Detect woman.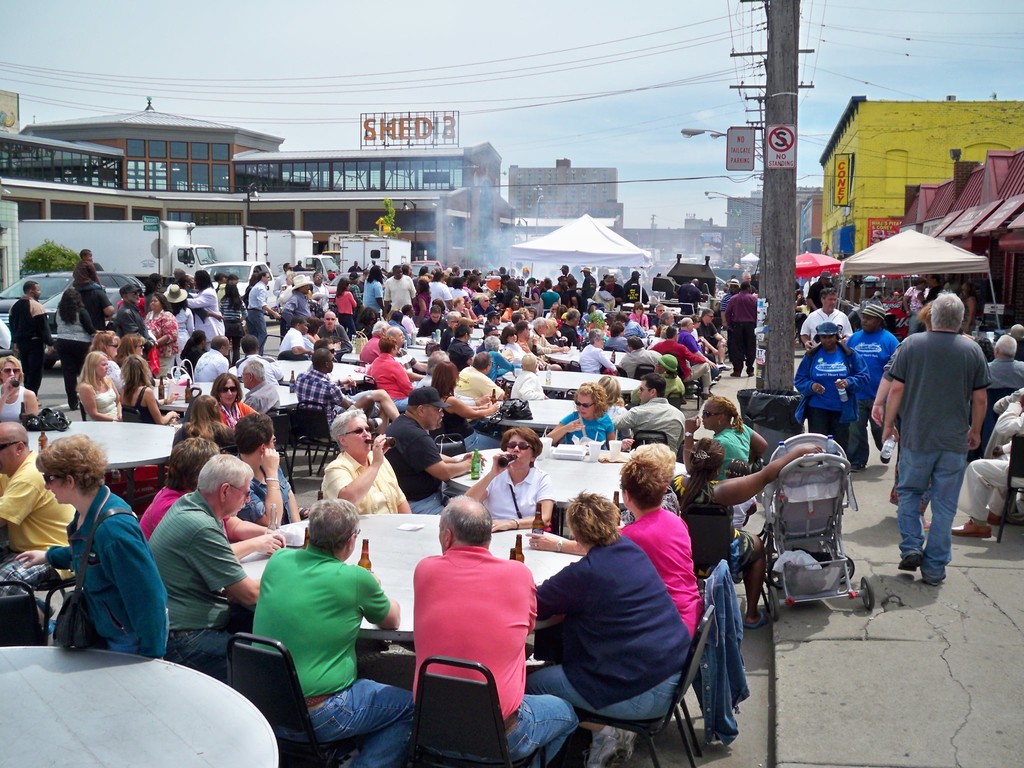
Detected at Rect(794, 317, 874, 463).
